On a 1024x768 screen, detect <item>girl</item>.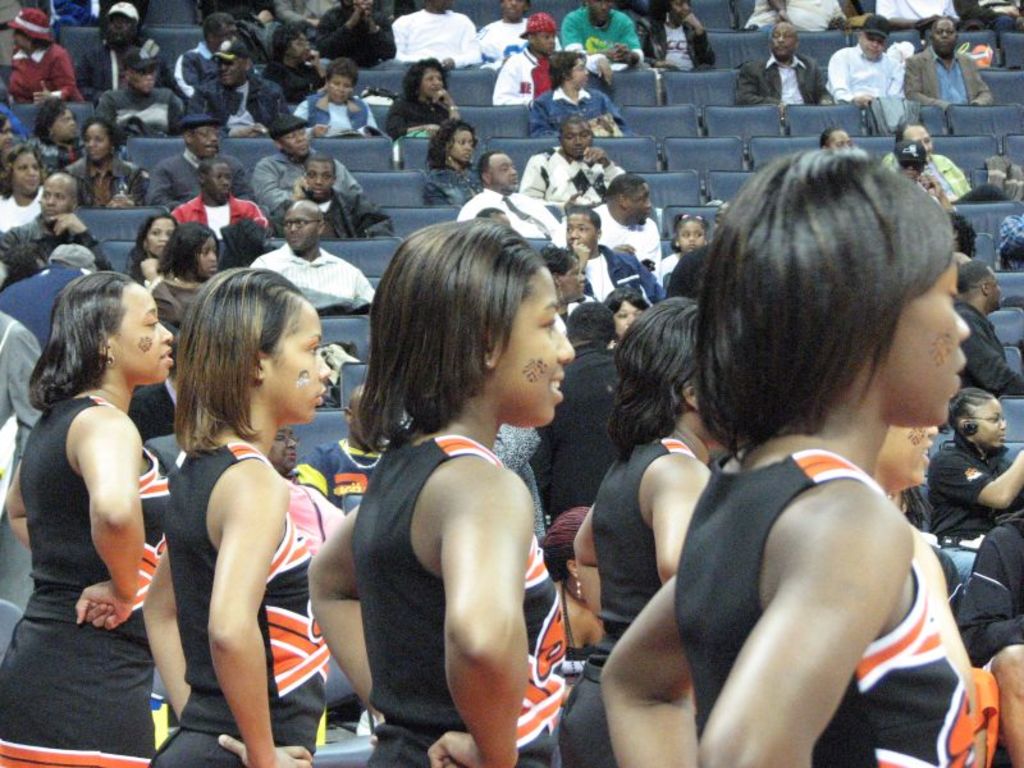
82, 0, 175, 83.
